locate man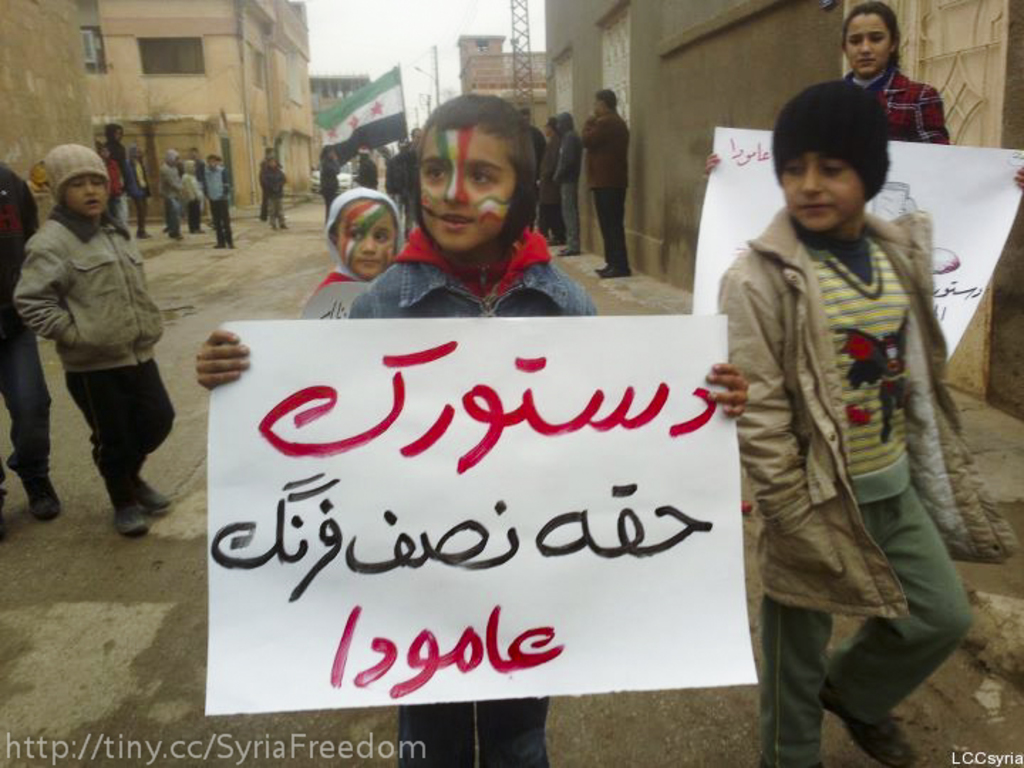
crop(518, 107, 548, 230)
